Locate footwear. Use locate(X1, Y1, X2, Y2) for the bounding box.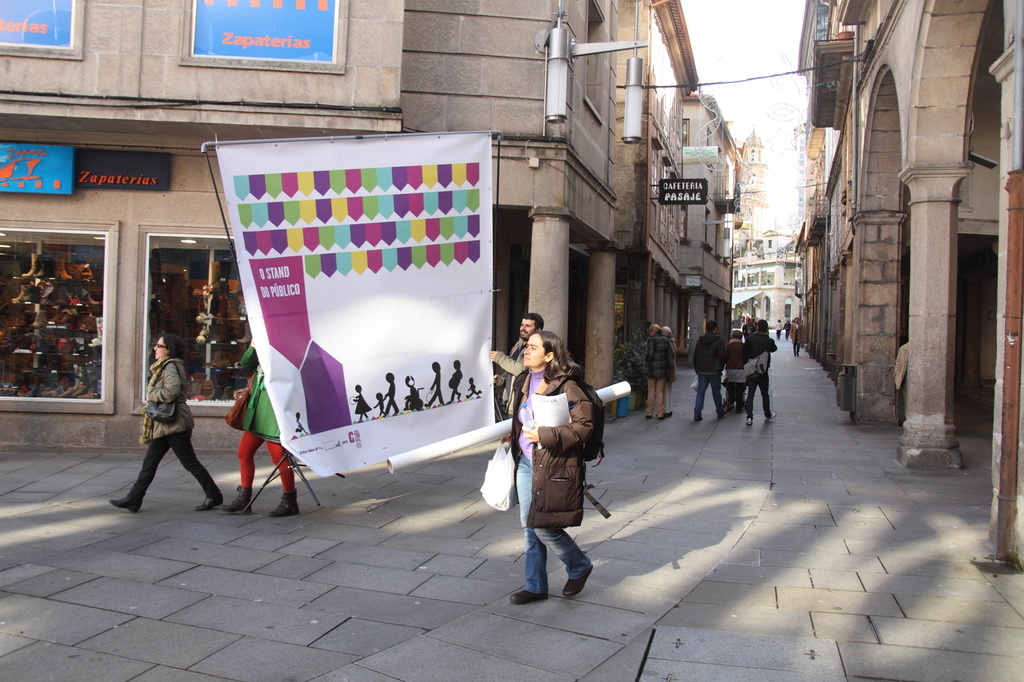
locate(511, 588, 552, 607).
